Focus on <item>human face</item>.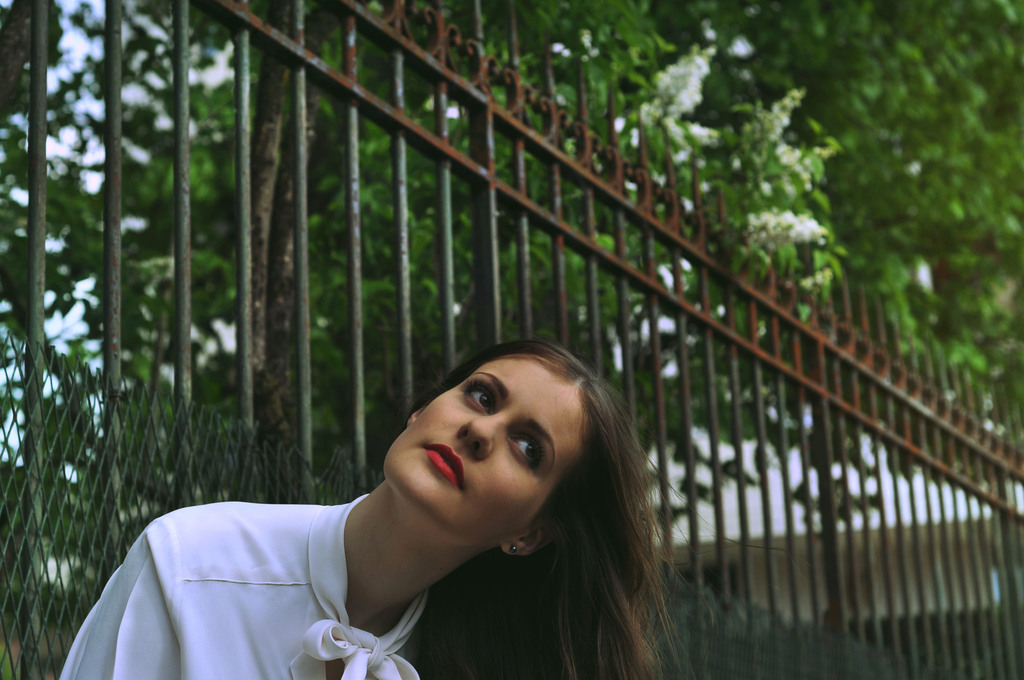
Focused at 385/355/582/547.
